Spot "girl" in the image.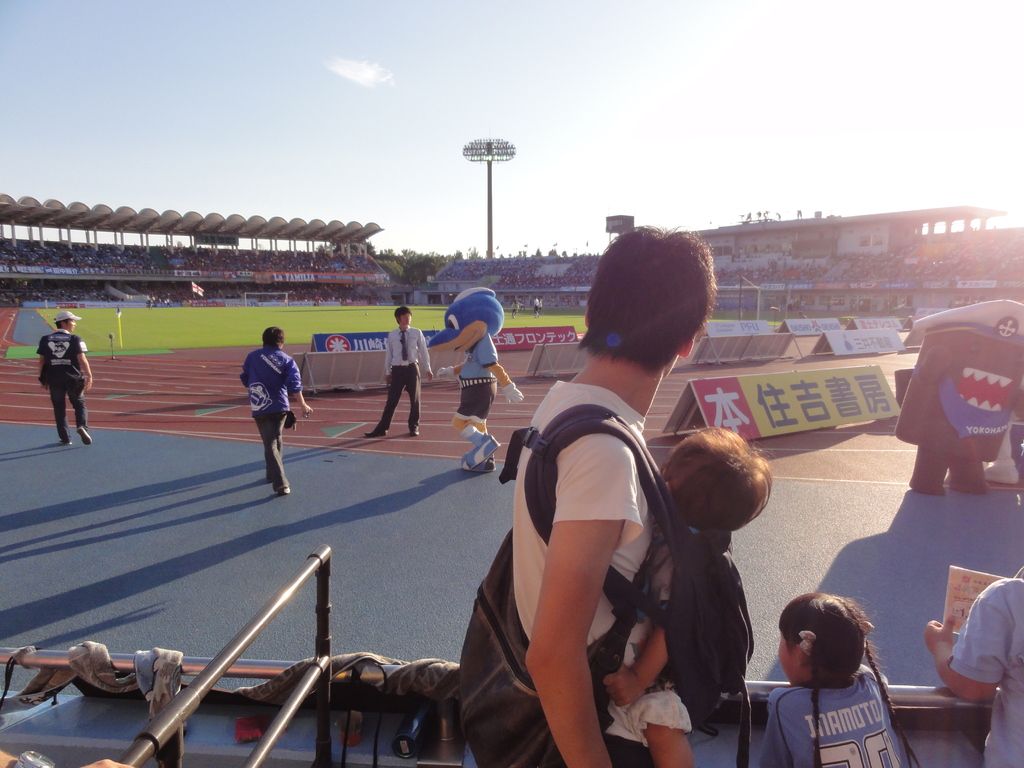
"girl" found at {"x1": 760, "y1": 591, "x2": 918, "y2": 767}.
